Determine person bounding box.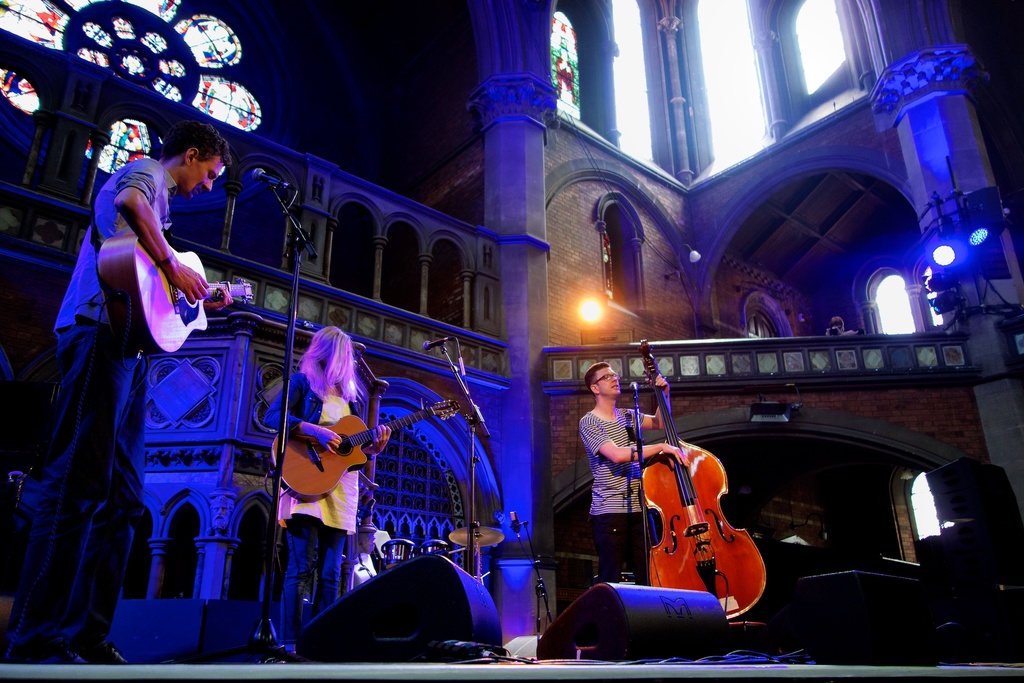
Determined: pyautogui.locateOnScreen(1, 121, 232, 663).
